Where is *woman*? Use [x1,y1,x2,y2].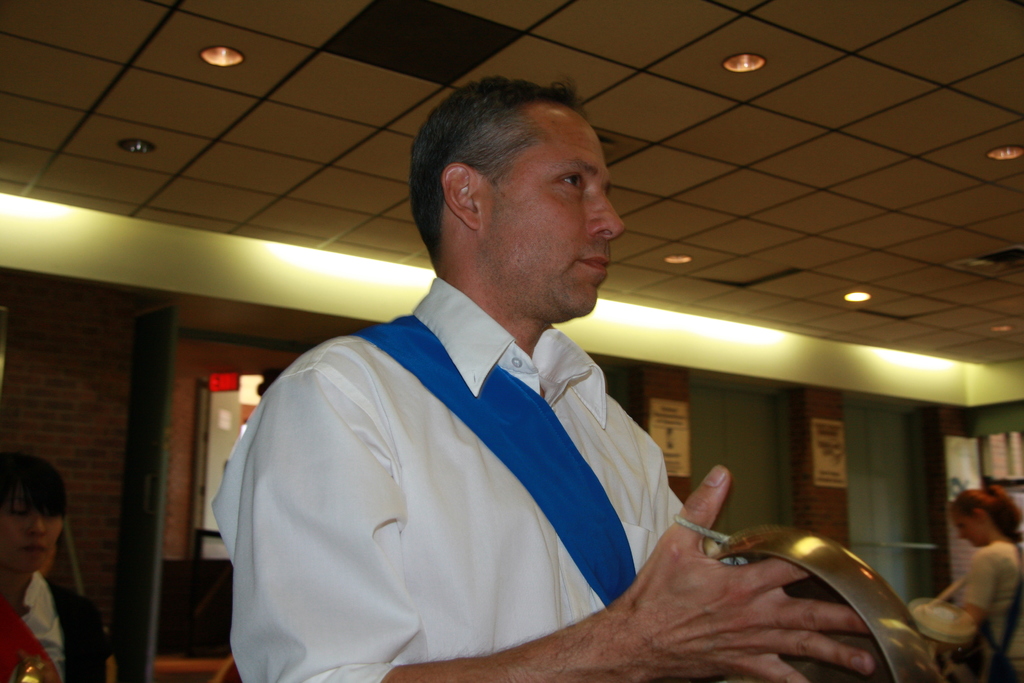
[0,453,110,682].
